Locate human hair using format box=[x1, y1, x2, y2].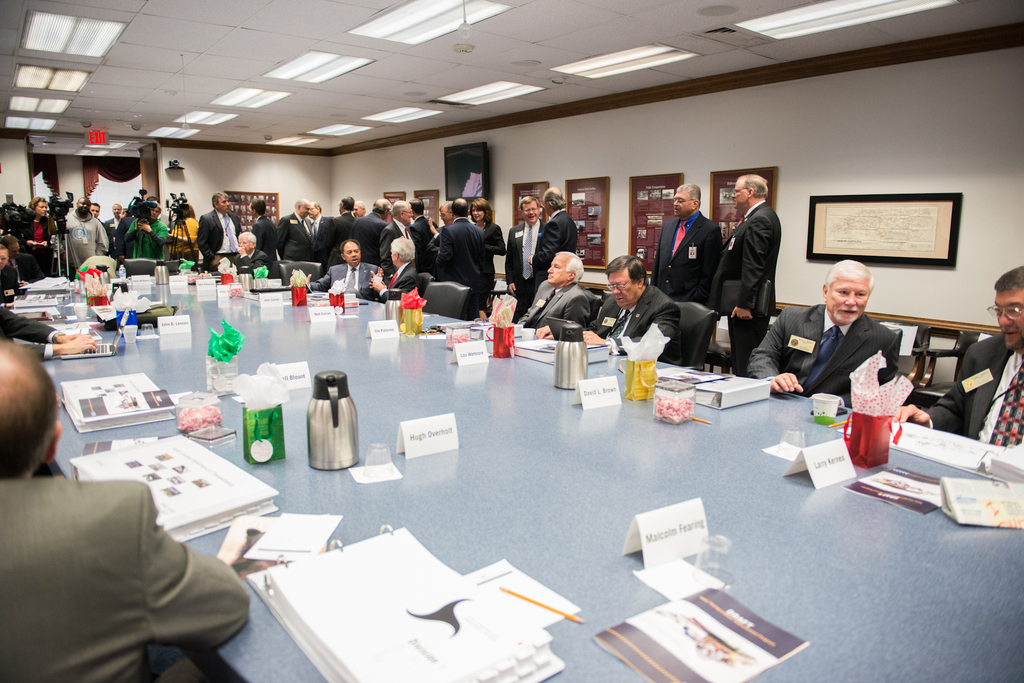
box=[212, 191, 224, 206].
